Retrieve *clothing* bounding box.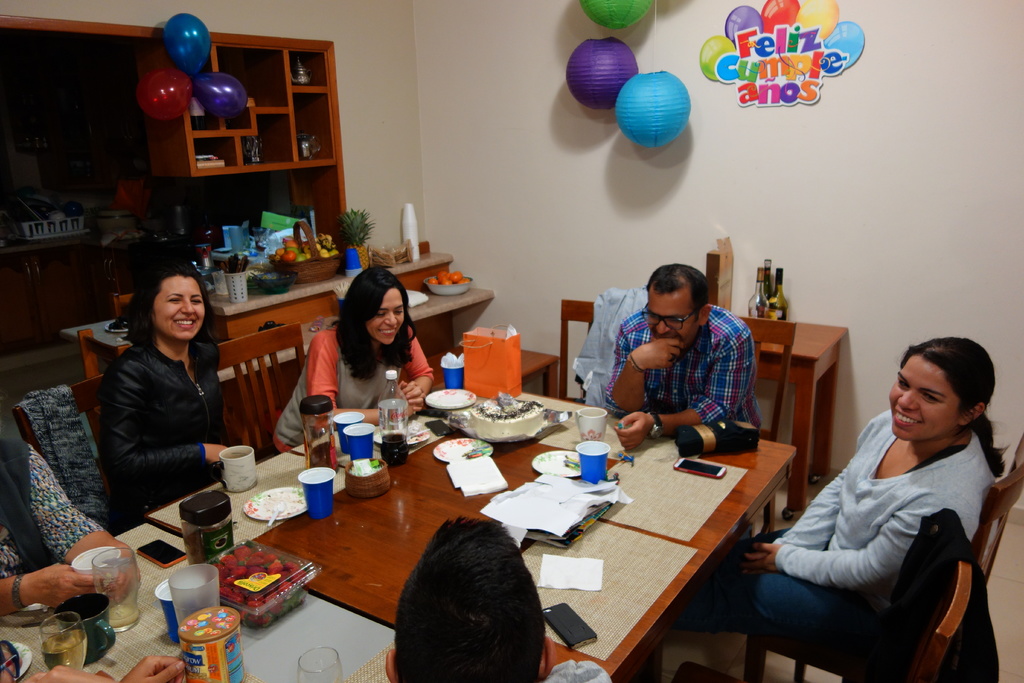
Bounding box: select_region(737, 382, 1007, 682).
